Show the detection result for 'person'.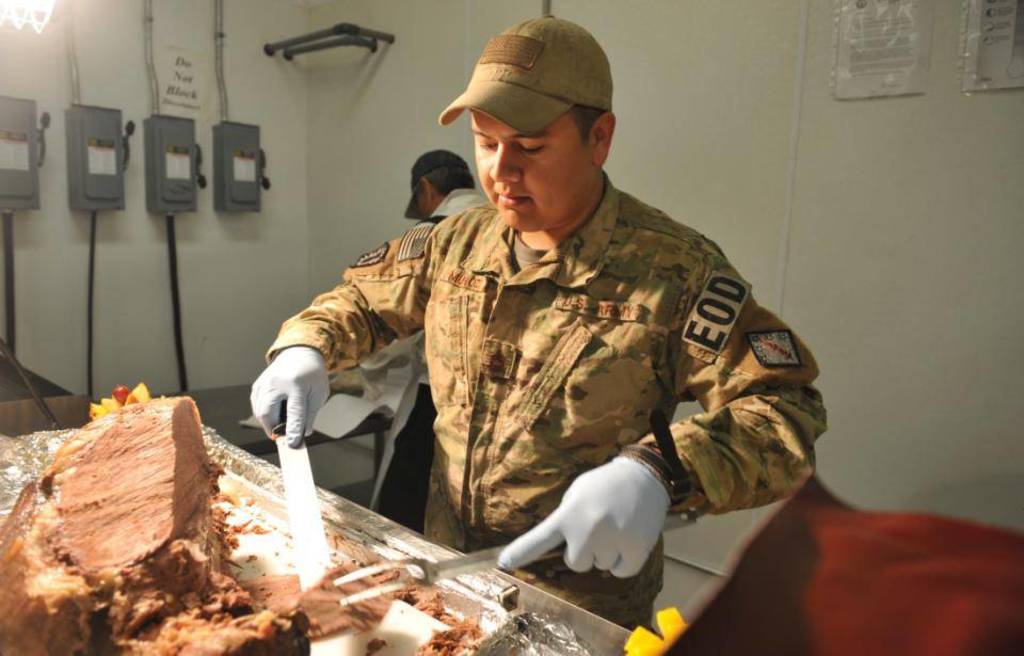
select_region(358, 153, 483, 528).
